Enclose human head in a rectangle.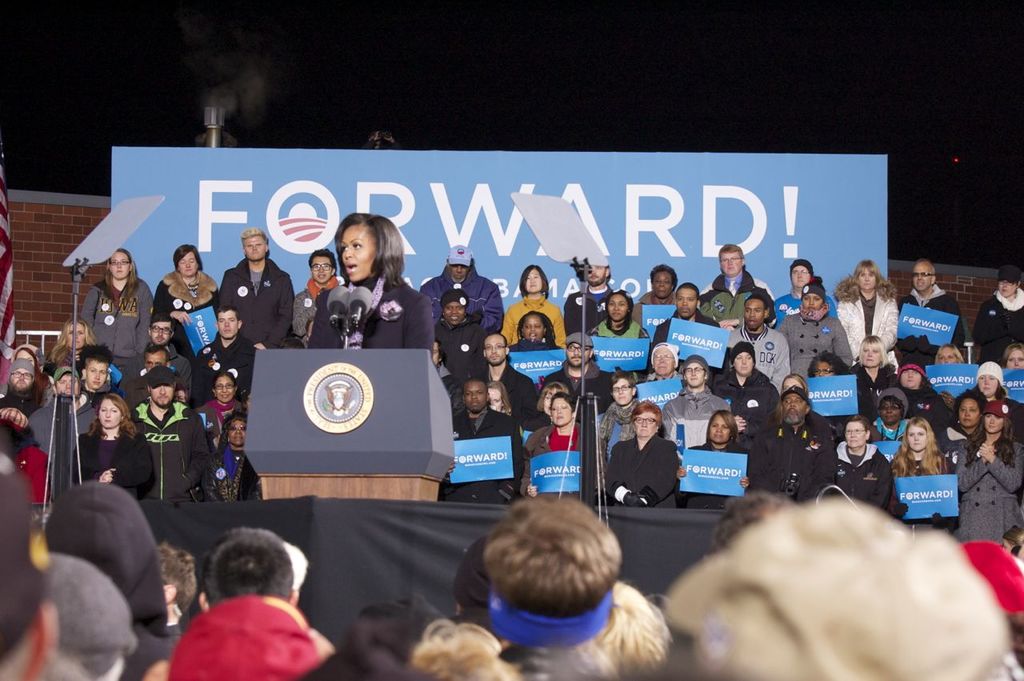
(914, 258, 937, 291).
